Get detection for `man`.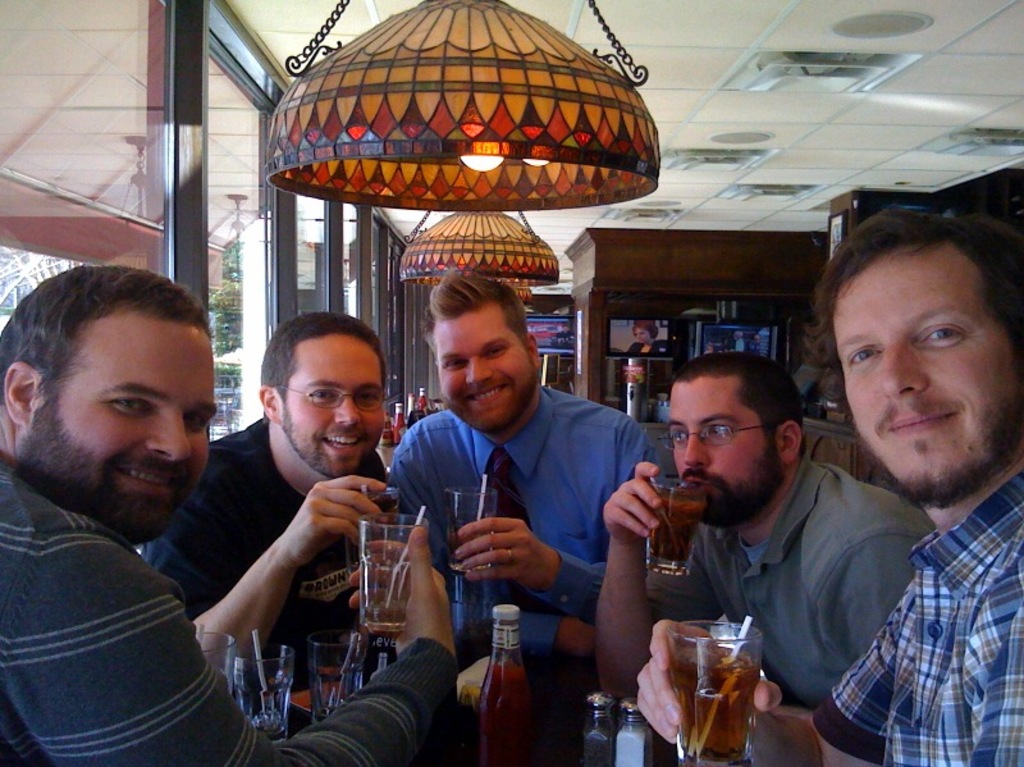
Detection: {"left": 146, "top": 310, "right": 396, "bottom": 682}.
